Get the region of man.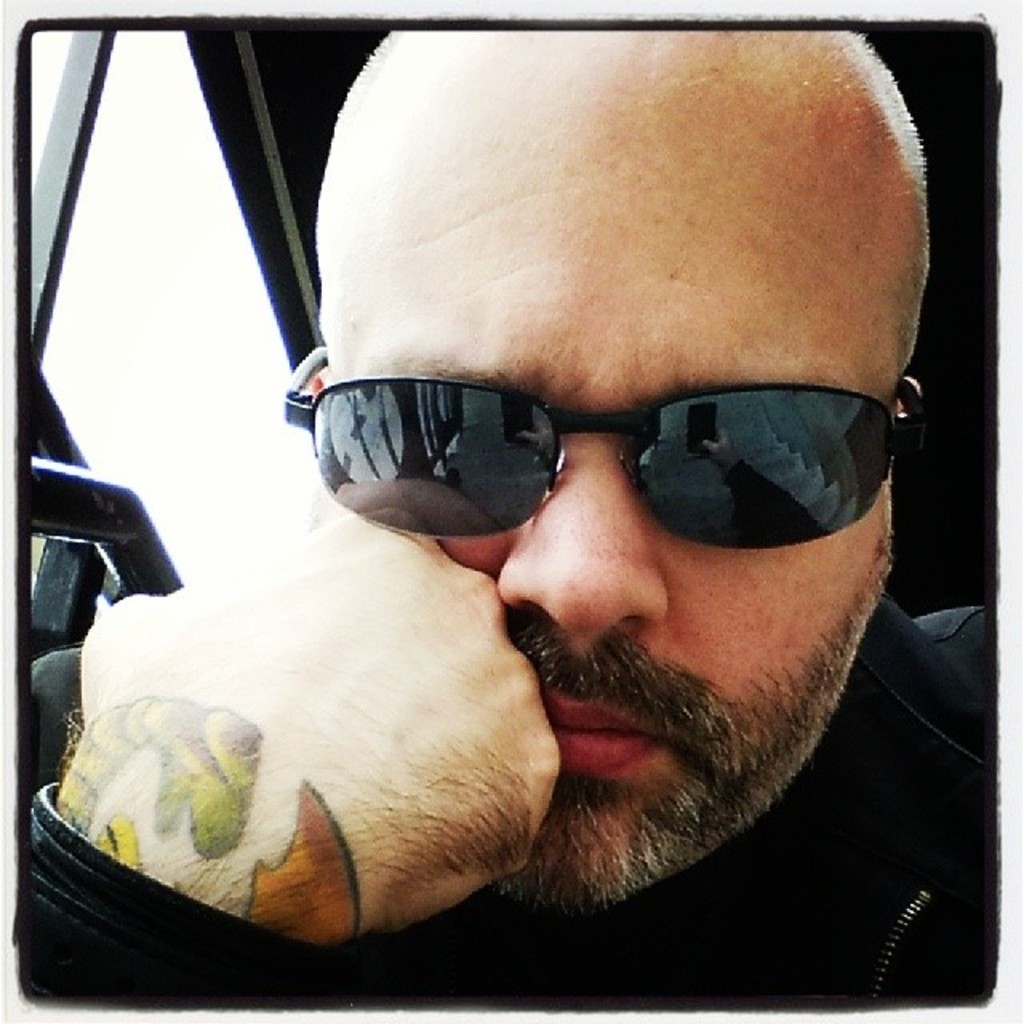
bbox=[53, 14, 1023, 1006].
